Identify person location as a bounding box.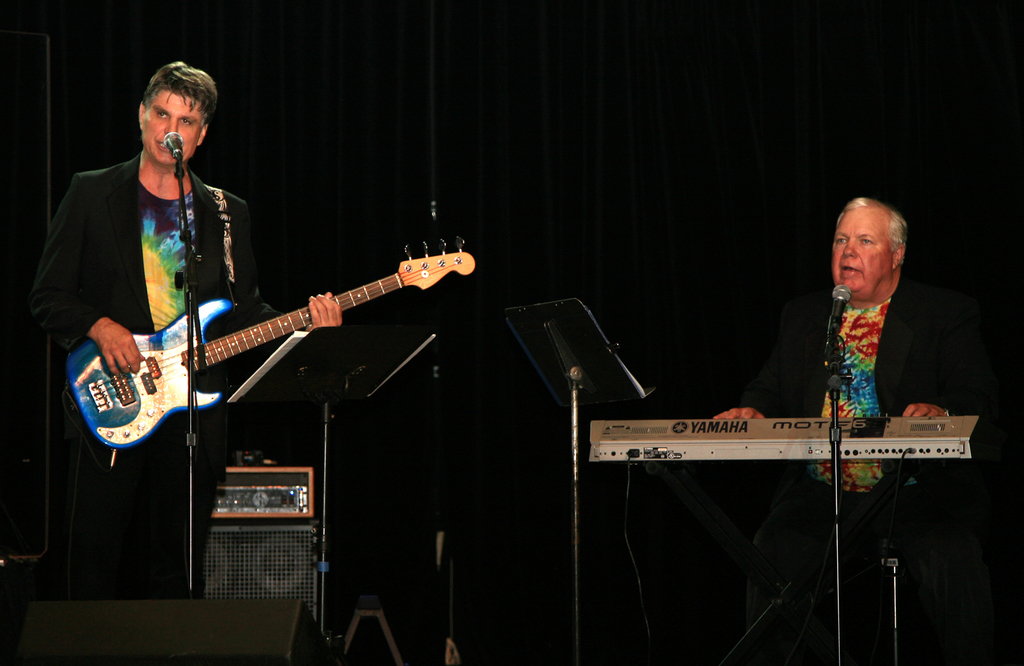
(x1=26, y1=64, x2=337, y2=599).
